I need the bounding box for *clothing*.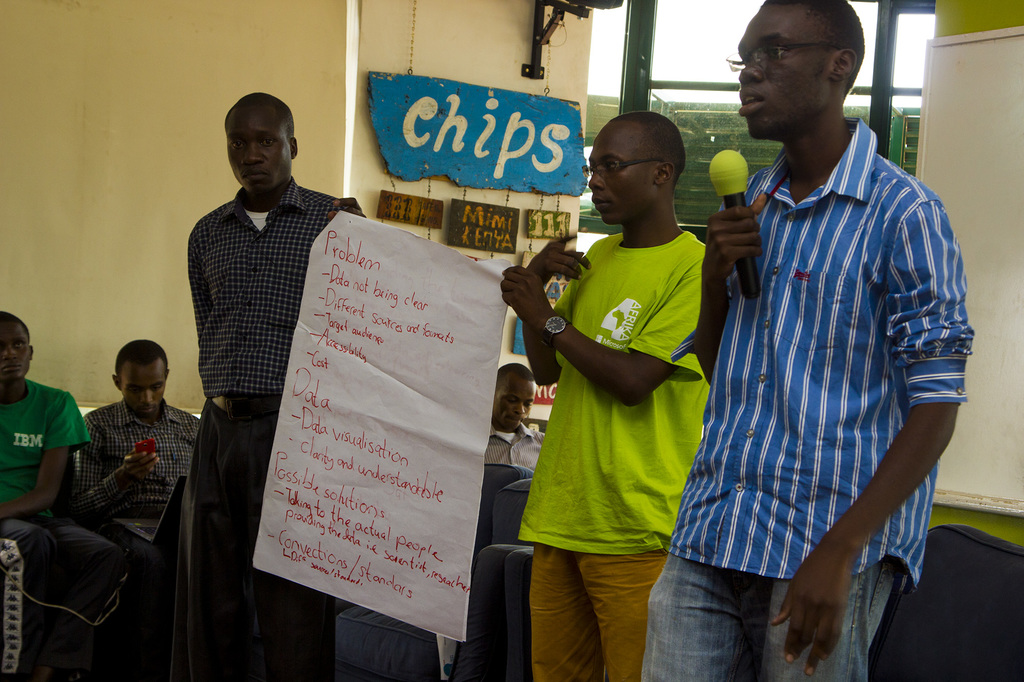
Here it is: <region>634, 105, 974, 681</region>.
